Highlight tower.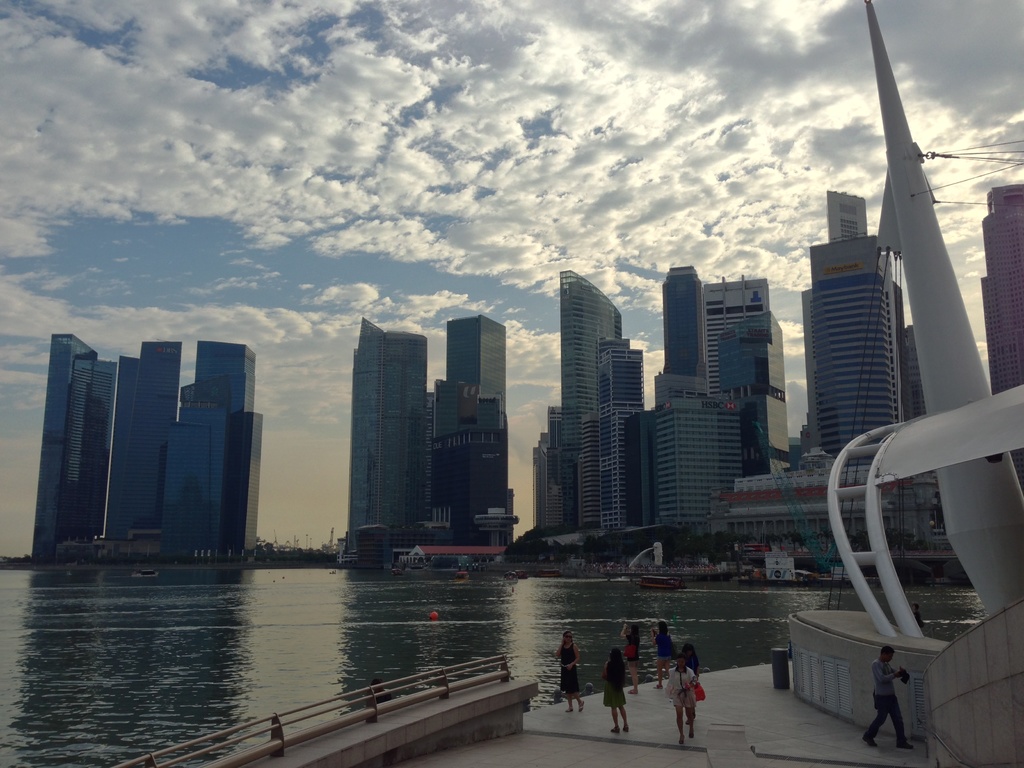
Highlighted region: [left=657, top=265, right=787, bottom=482].
